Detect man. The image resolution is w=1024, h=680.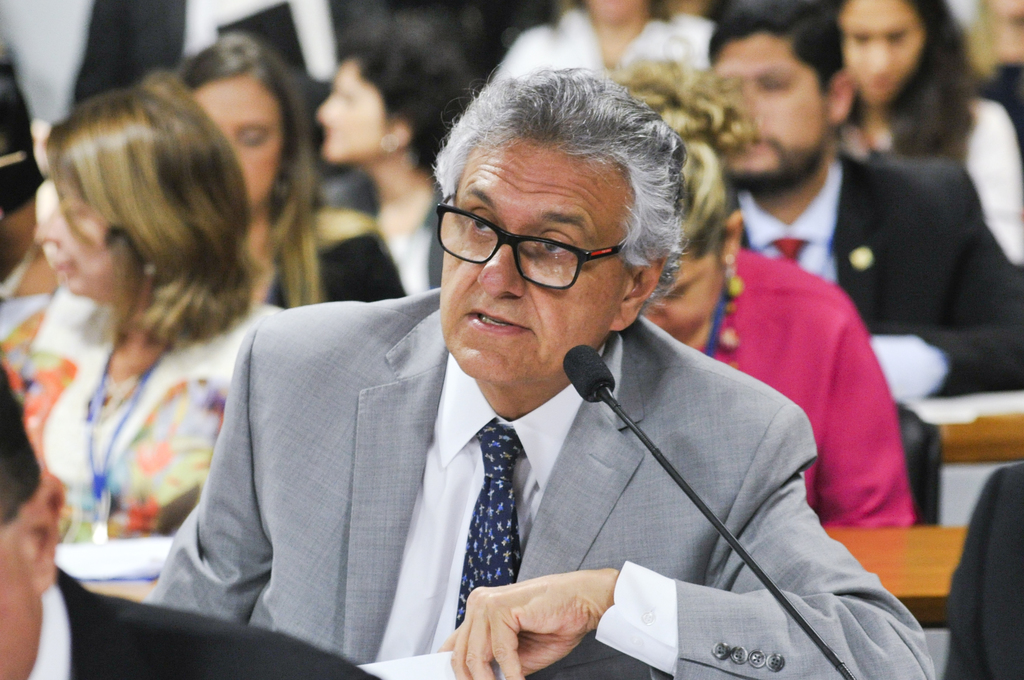
Rect(699, 0, 1023, 412).
